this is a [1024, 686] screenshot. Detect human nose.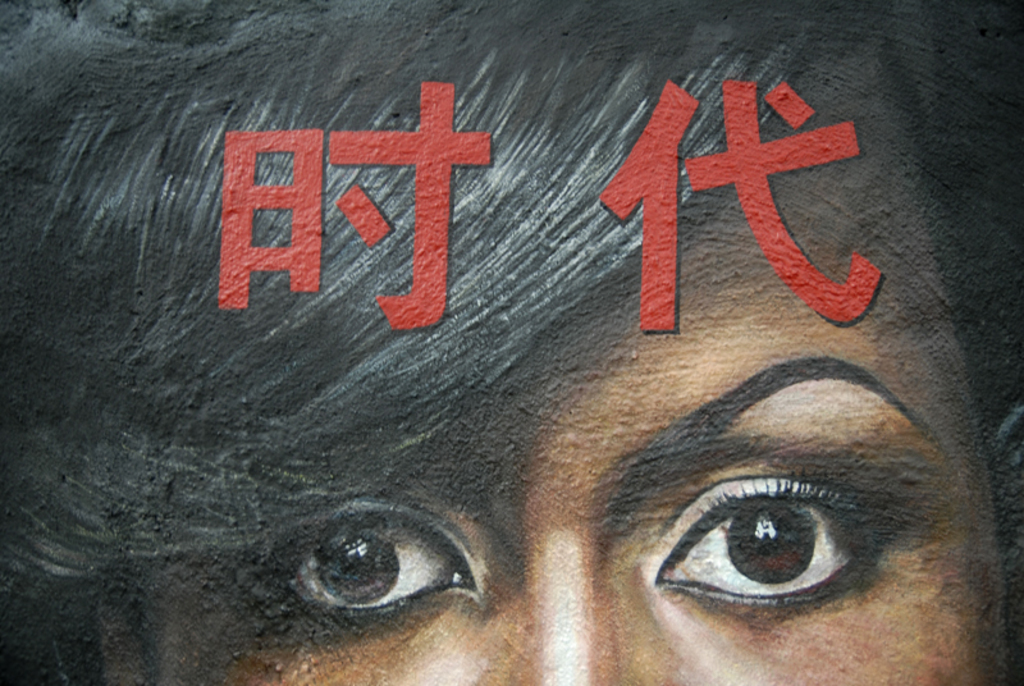
region(479, 576, 621, 685).
